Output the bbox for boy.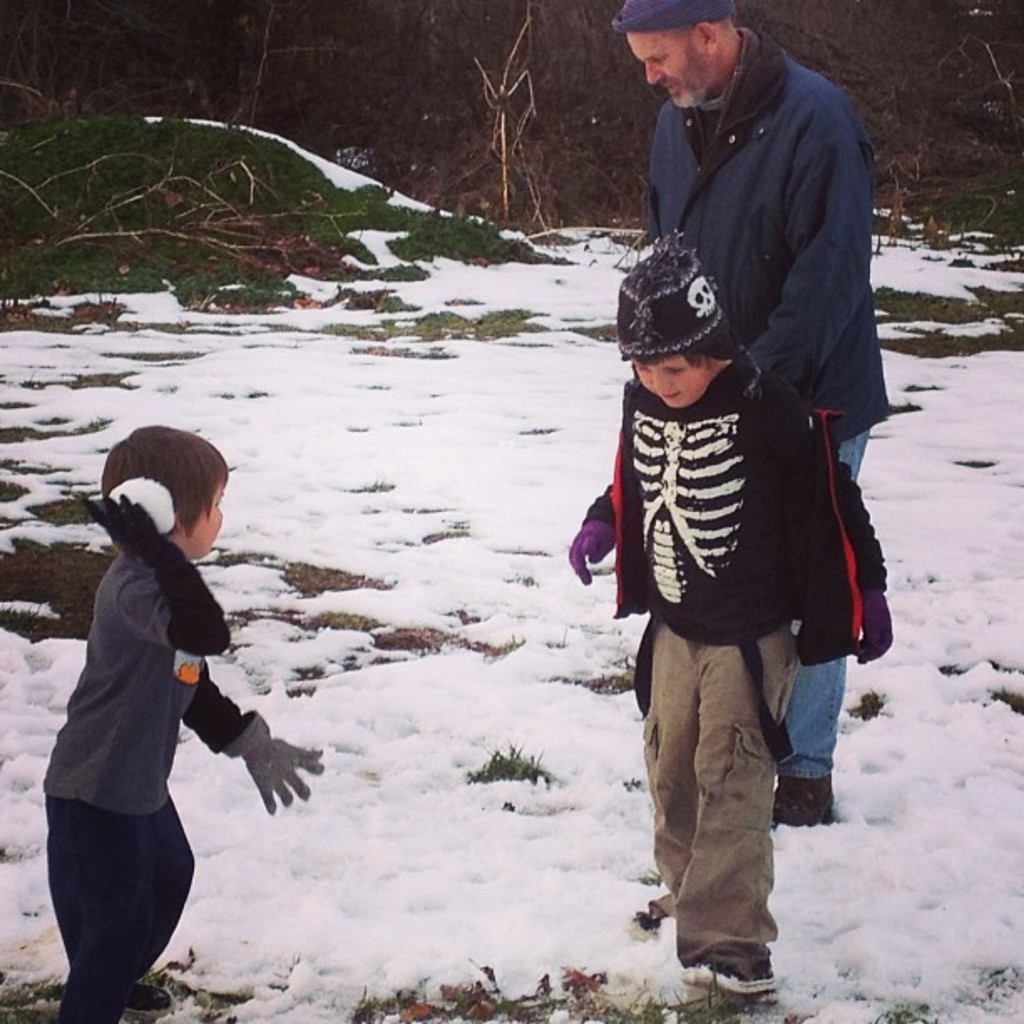
<region>561, 231, 904, 1012</region>.
